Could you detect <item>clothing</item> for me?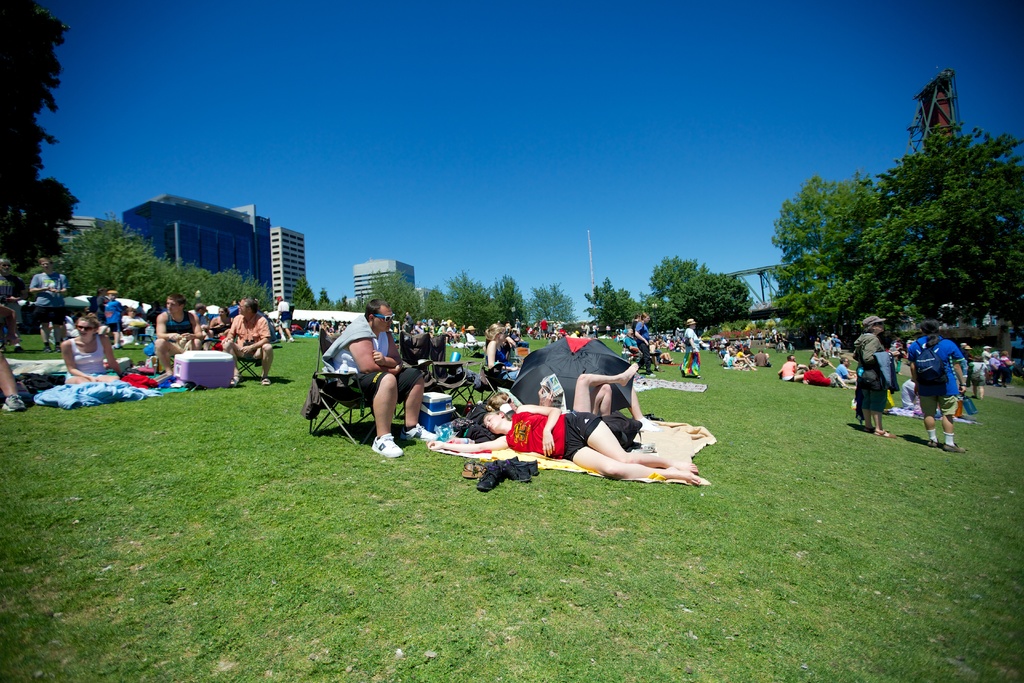
Detection result: 852:331:898:416.
